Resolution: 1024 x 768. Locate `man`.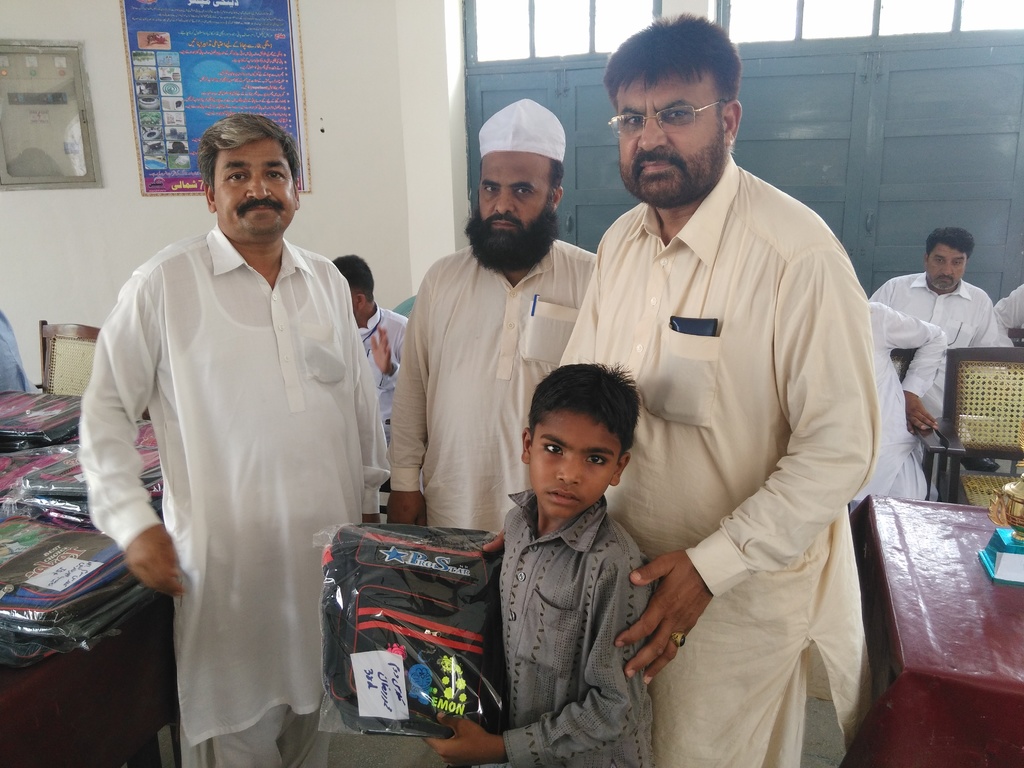
<box>547,13,886,745</box>.
